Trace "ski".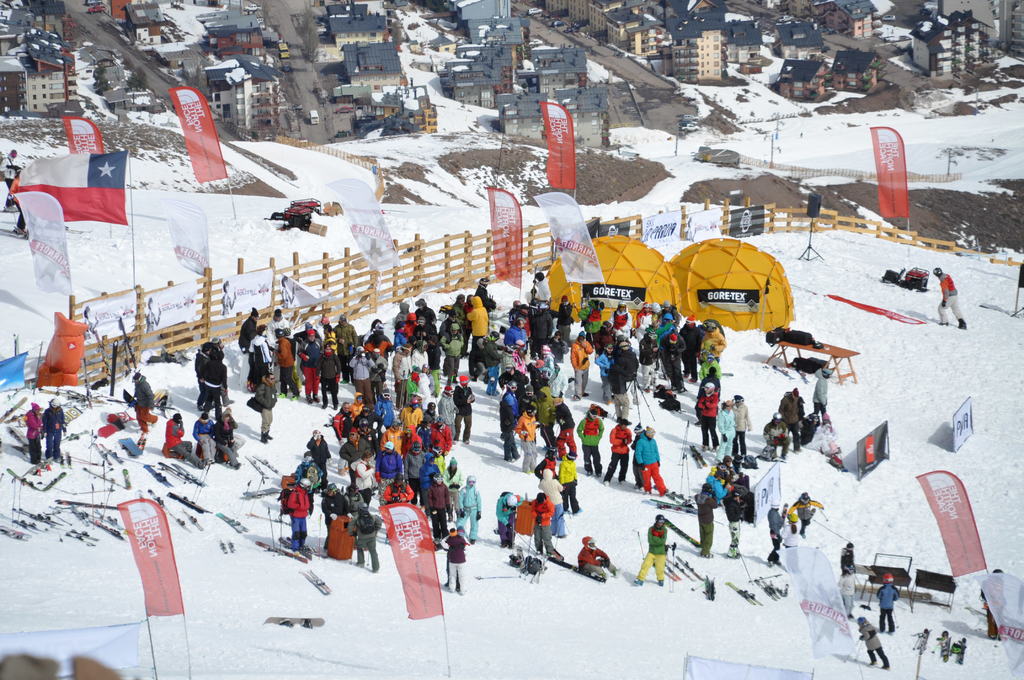
Traced to <box>119,466,135,492</box>.
